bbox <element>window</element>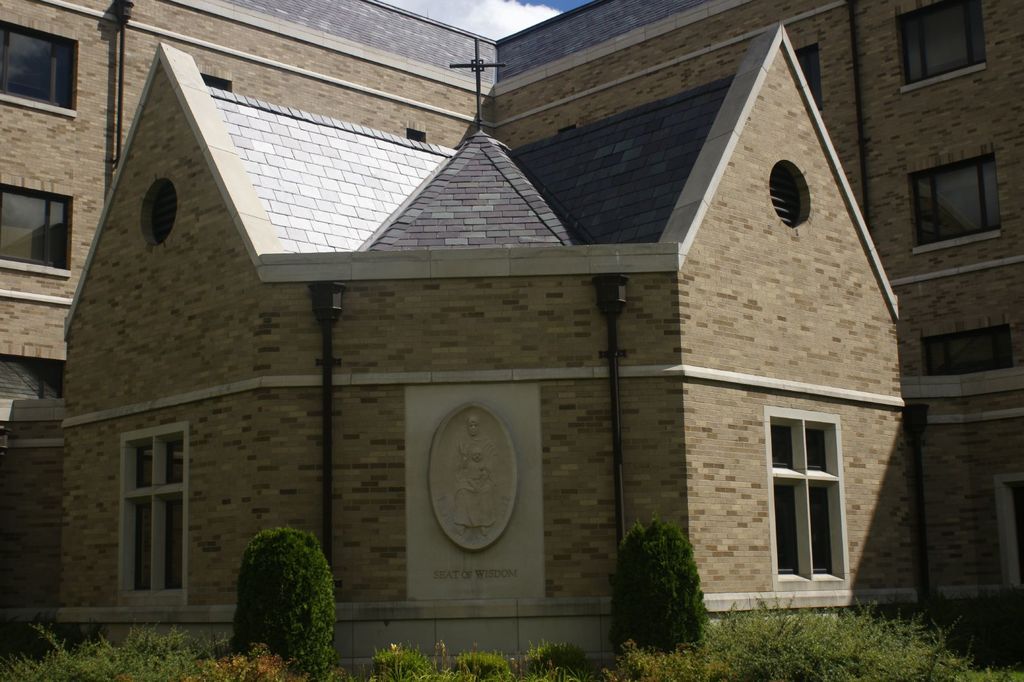
[115, 423, 189, 608]
